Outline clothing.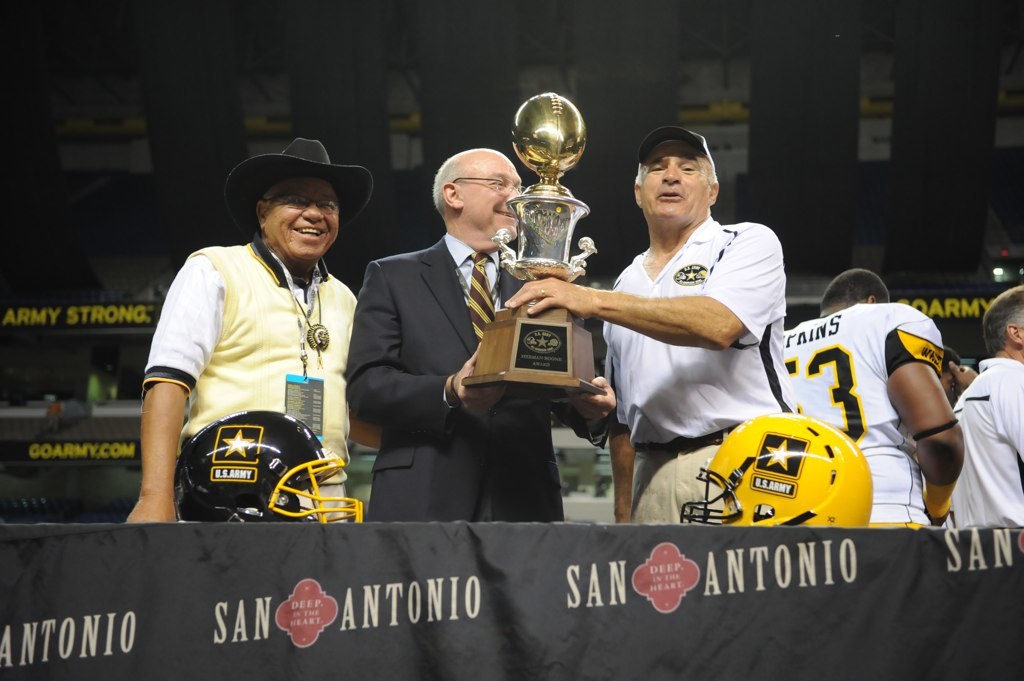
Outline: region(595, 218, 792, 536).
